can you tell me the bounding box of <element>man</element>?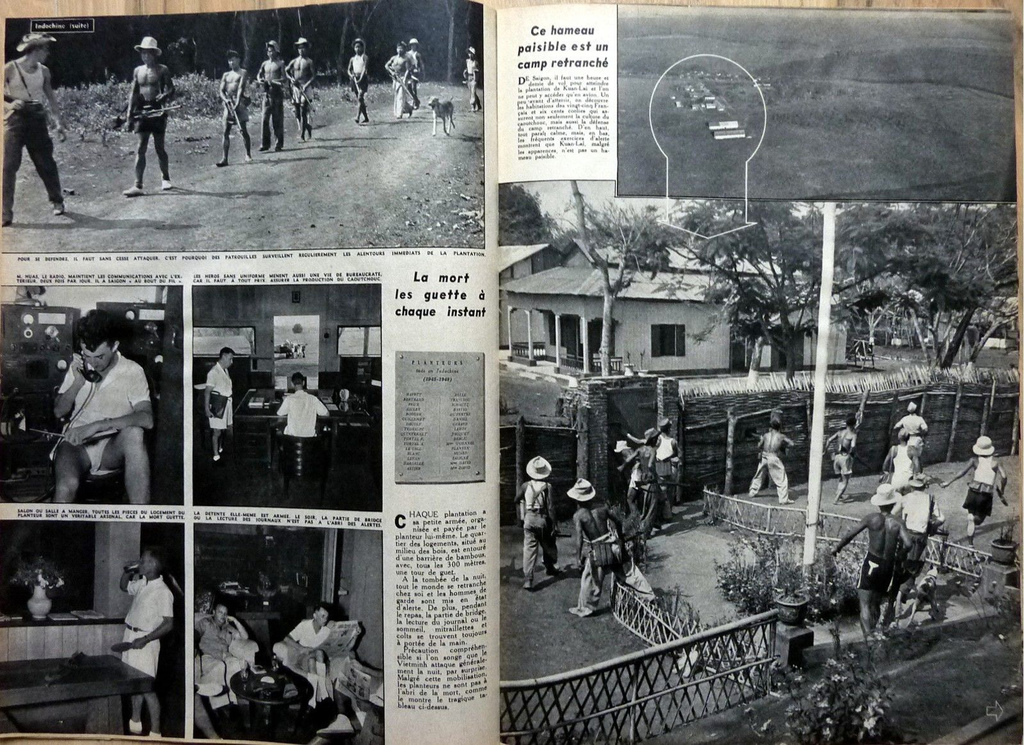
820, 413, 858, 518.
